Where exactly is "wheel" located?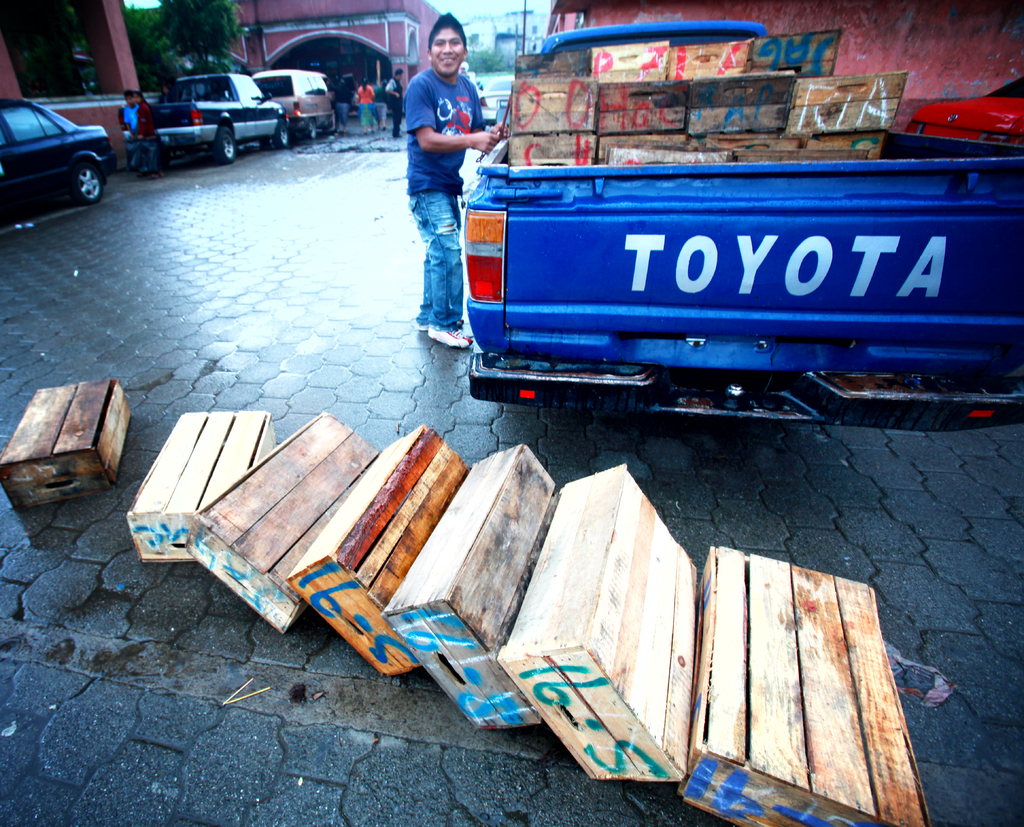
Its bounding box is 72,159,104,213.
